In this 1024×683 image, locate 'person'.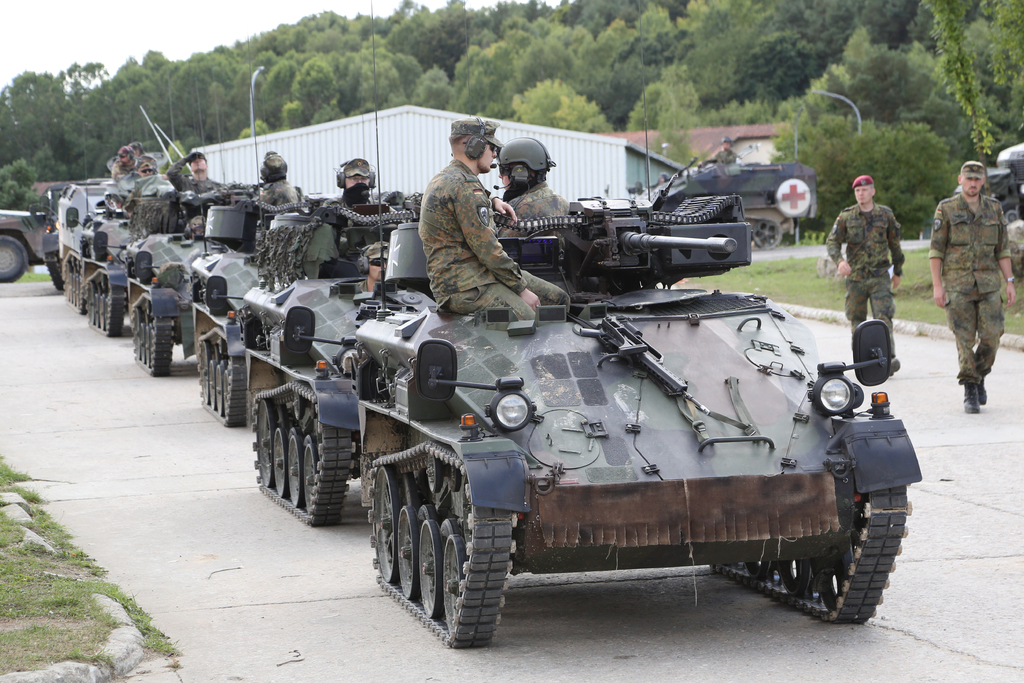
Bounding box: bbox(929, 161, 1016, 415).
